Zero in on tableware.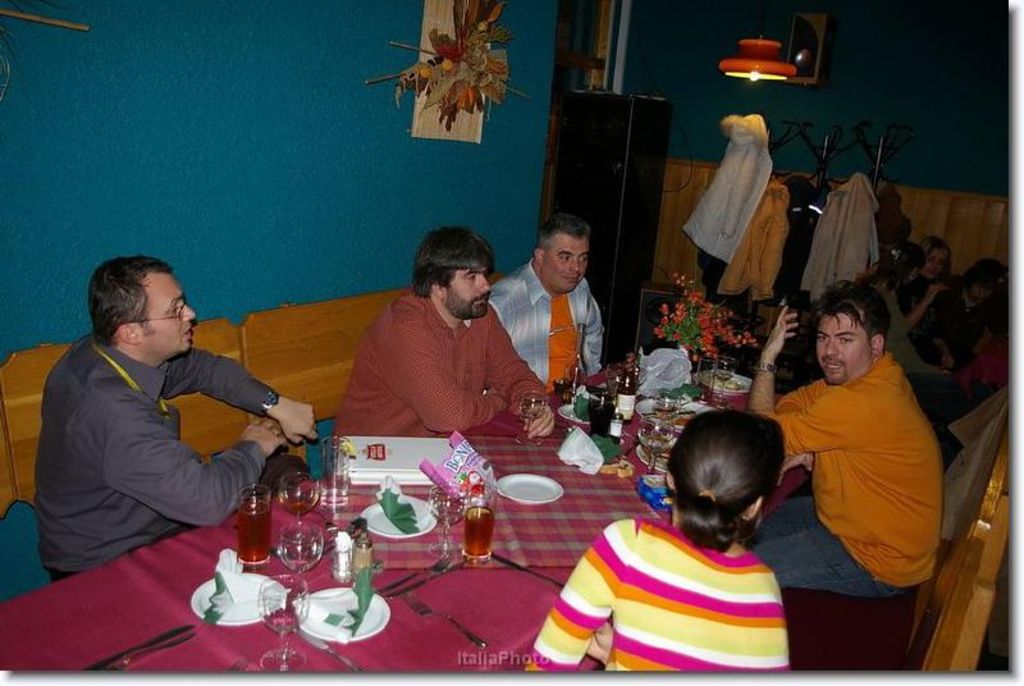
Zeroed in: 257 573 311 674.
